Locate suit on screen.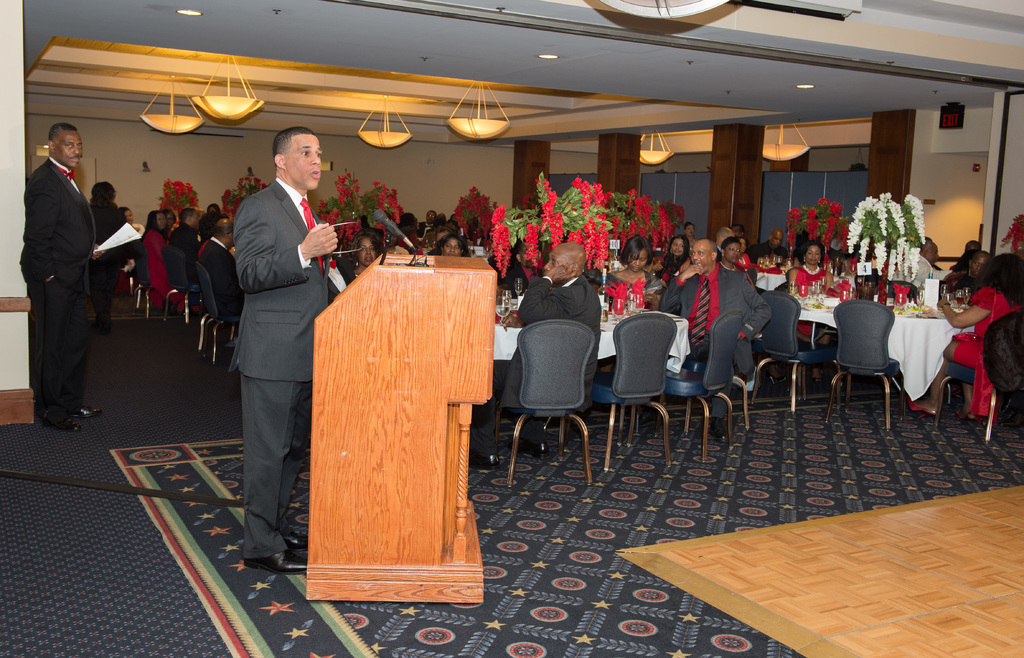
On screen at pyautogui.locateOnScreen(211, 126, 339, 456).
